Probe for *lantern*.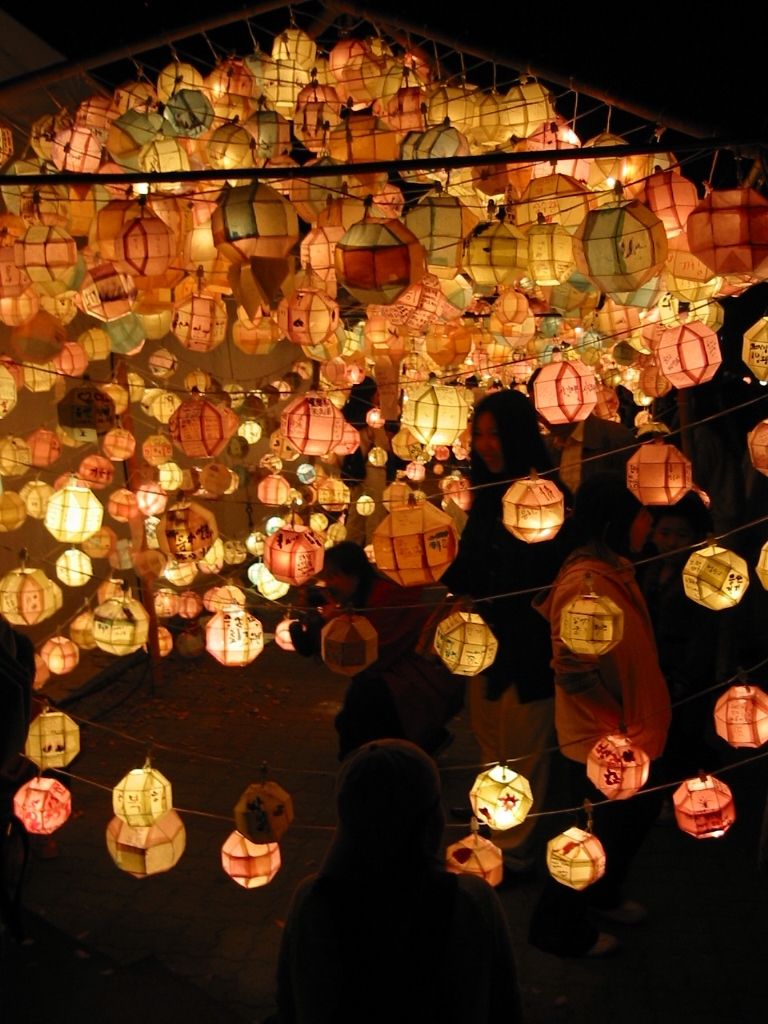
Probe result: pyautogui.locateOnScreen(78, 328, 115, 360).
